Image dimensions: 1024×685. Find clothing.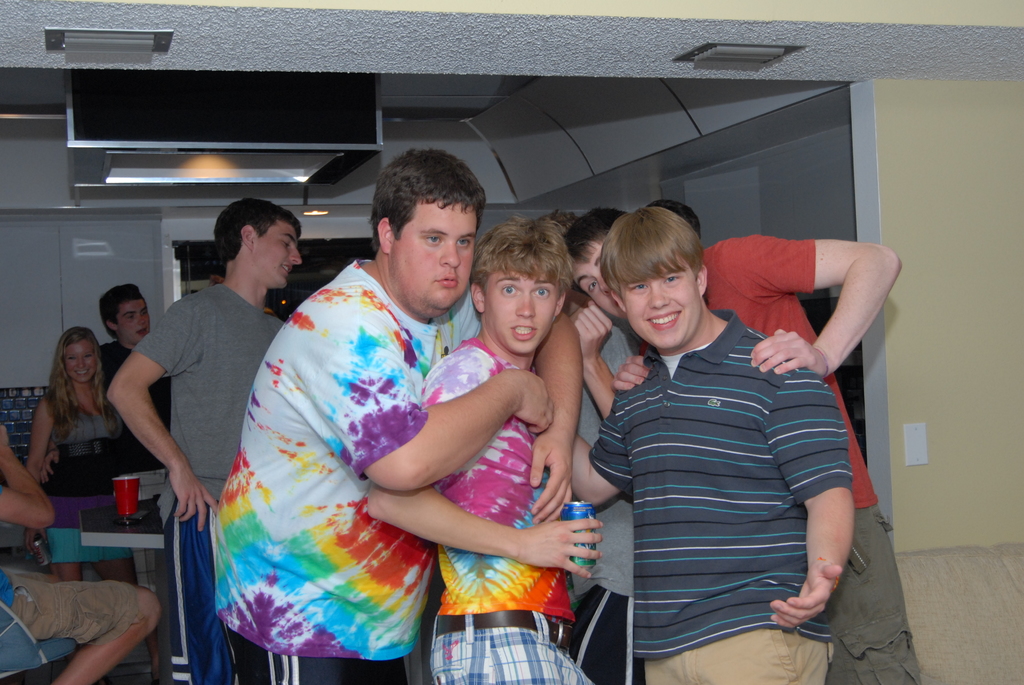
x1=196, y1=230, x2=468, y2=681.
